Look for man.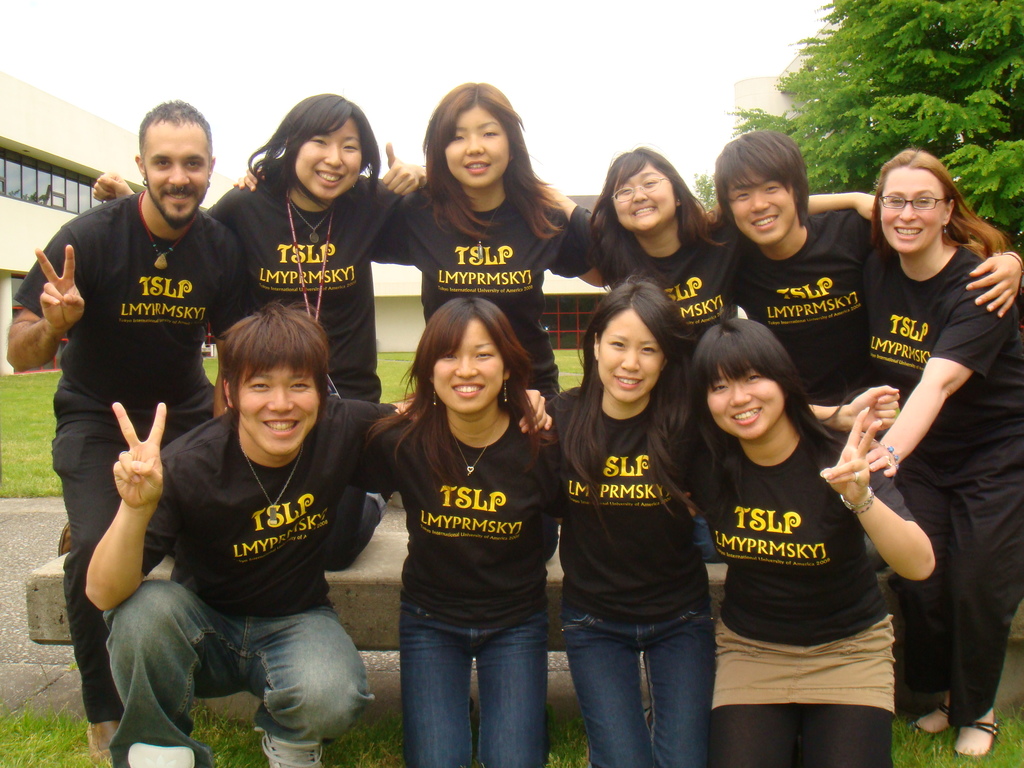
Found: (left=578, top=128, right=1023, bottom=438).
